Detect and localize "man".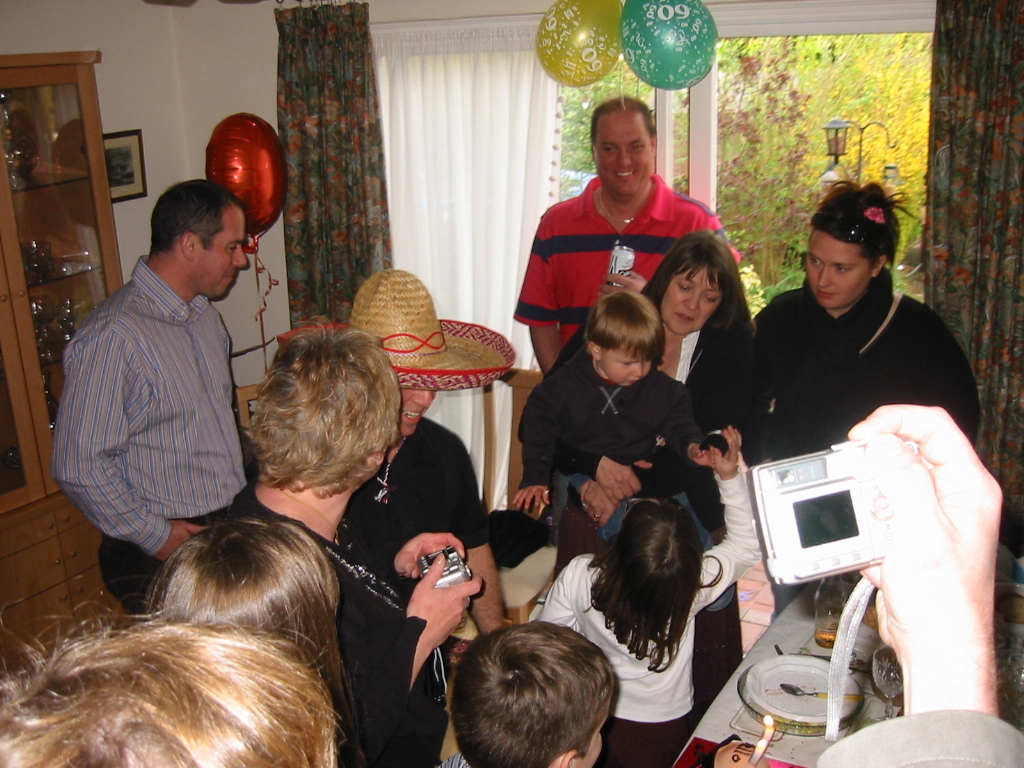
Localized at rect(514, 98, 740, 369).
